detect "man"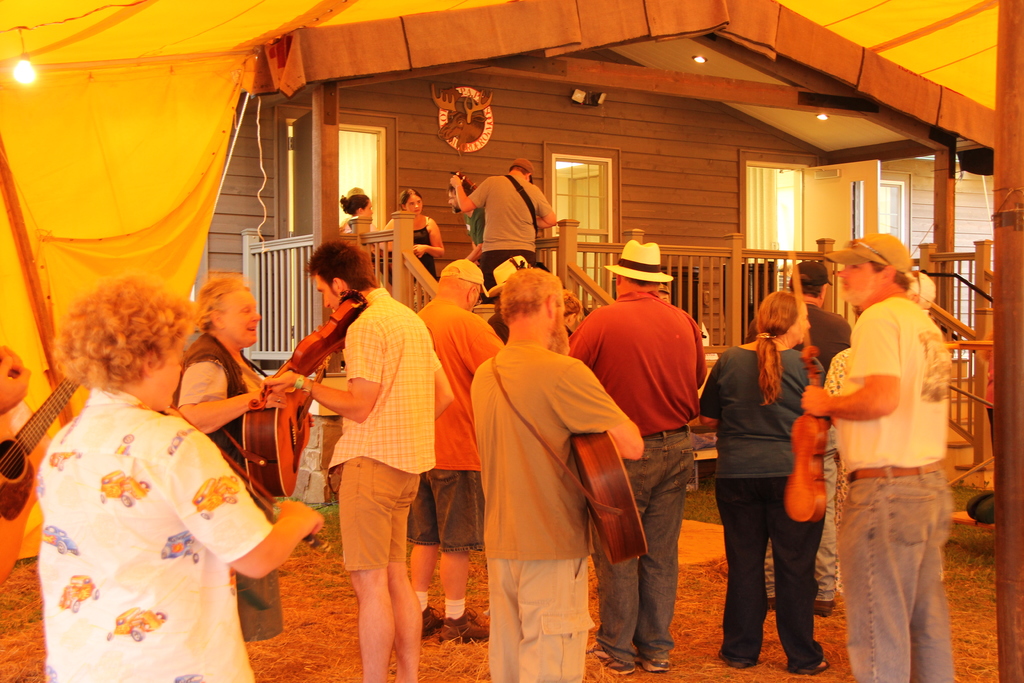
rect(467, 261, 643, 682)
